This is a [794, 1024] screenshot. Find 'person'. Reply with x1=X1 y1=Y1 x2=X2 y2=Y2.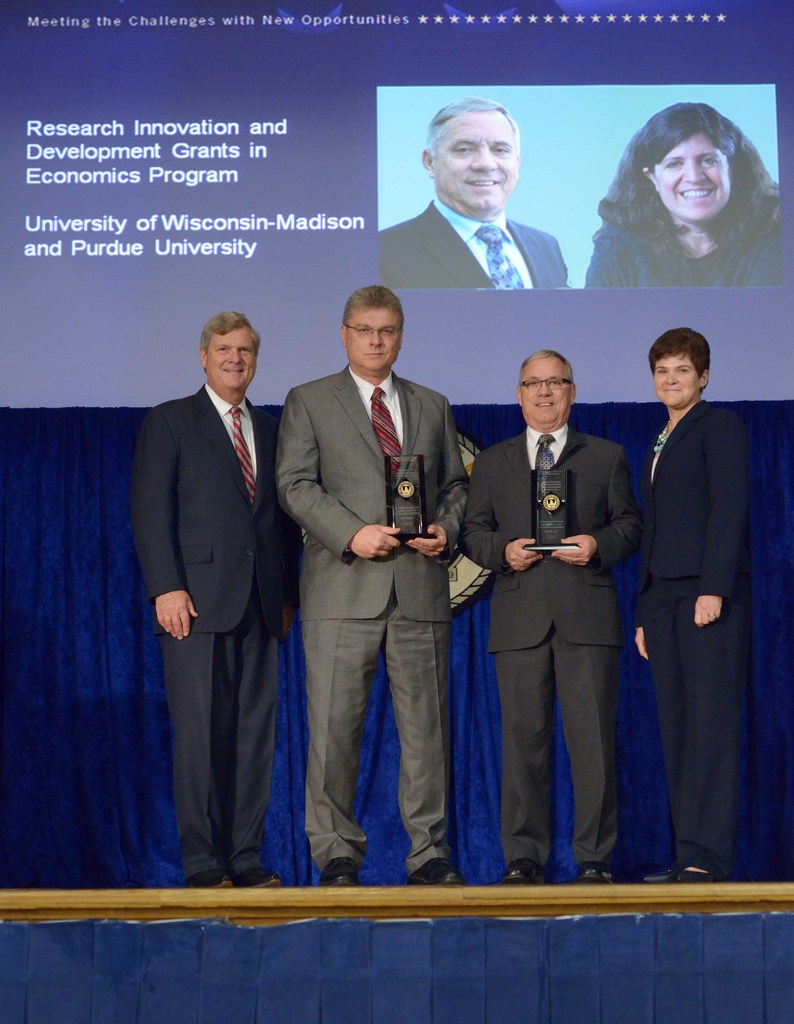
x1=131 y1=307 x2=302 y2=886.
